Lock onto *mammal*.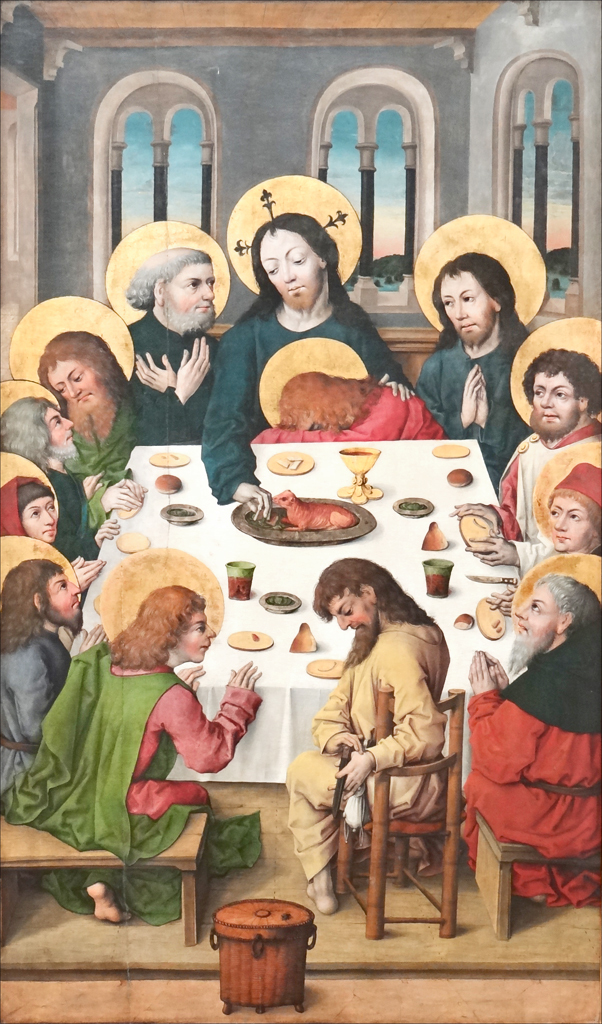
Locked: rect(7, 579, 266, 925).
